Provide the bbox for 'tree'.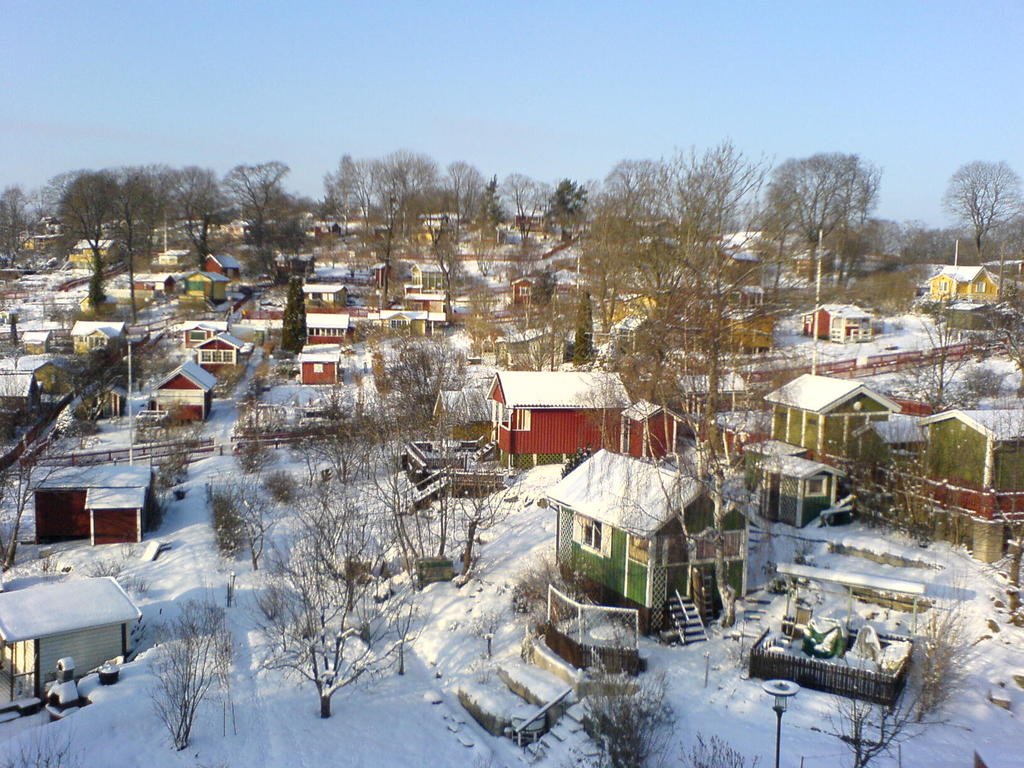
[left=382, top=572, right=446, bottom=668].
